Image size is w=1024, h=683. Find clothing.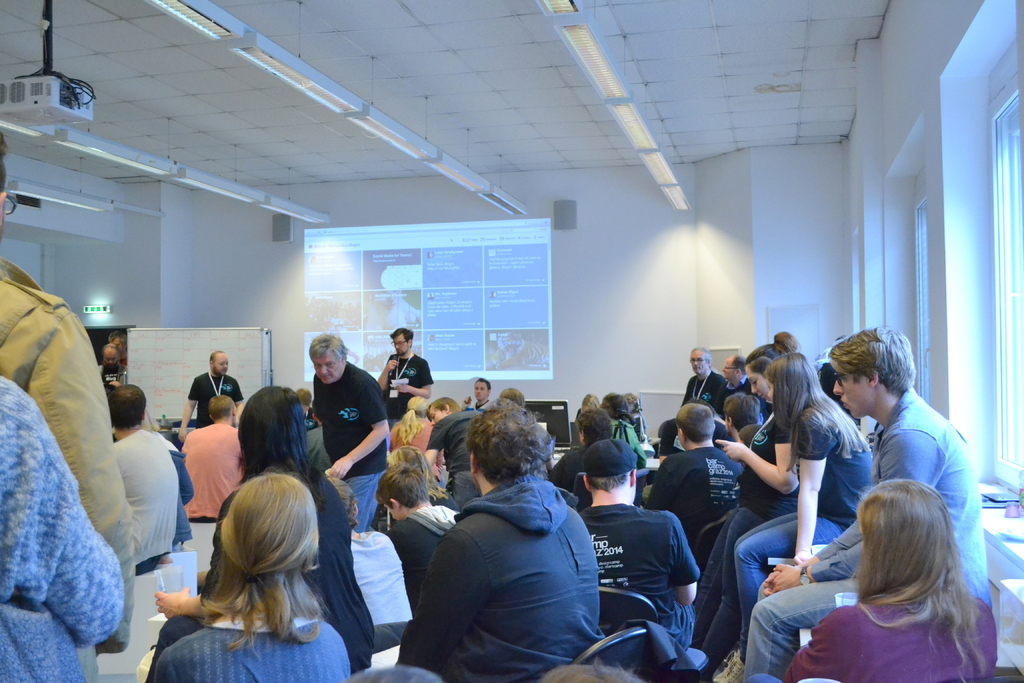
pyautogui.locateOnScreen(732, 391, 874, 667).
